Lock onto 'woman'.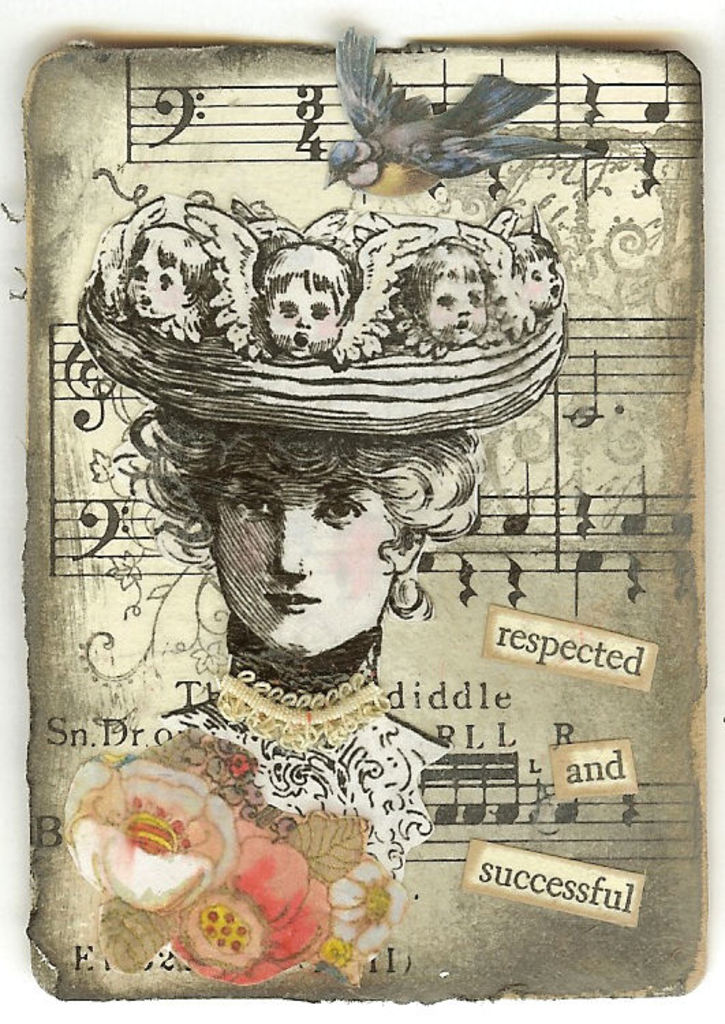
Locked: 116,414,481,885.
